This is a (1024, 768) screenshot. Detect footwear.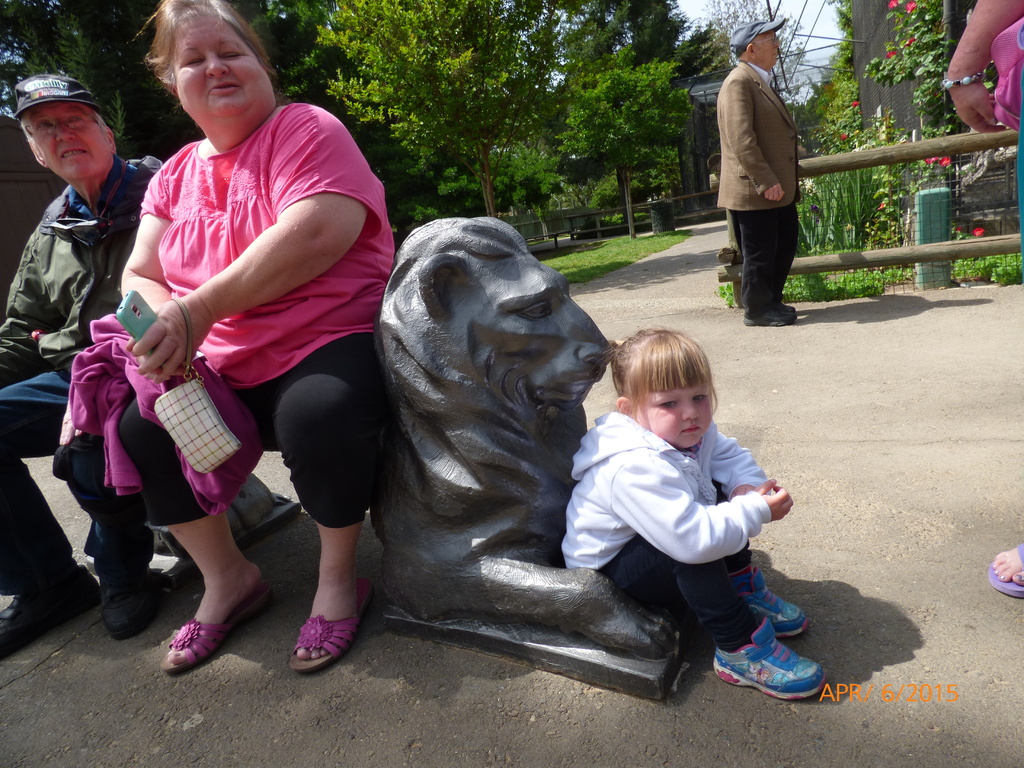
[980, 538, 1023, 603].
